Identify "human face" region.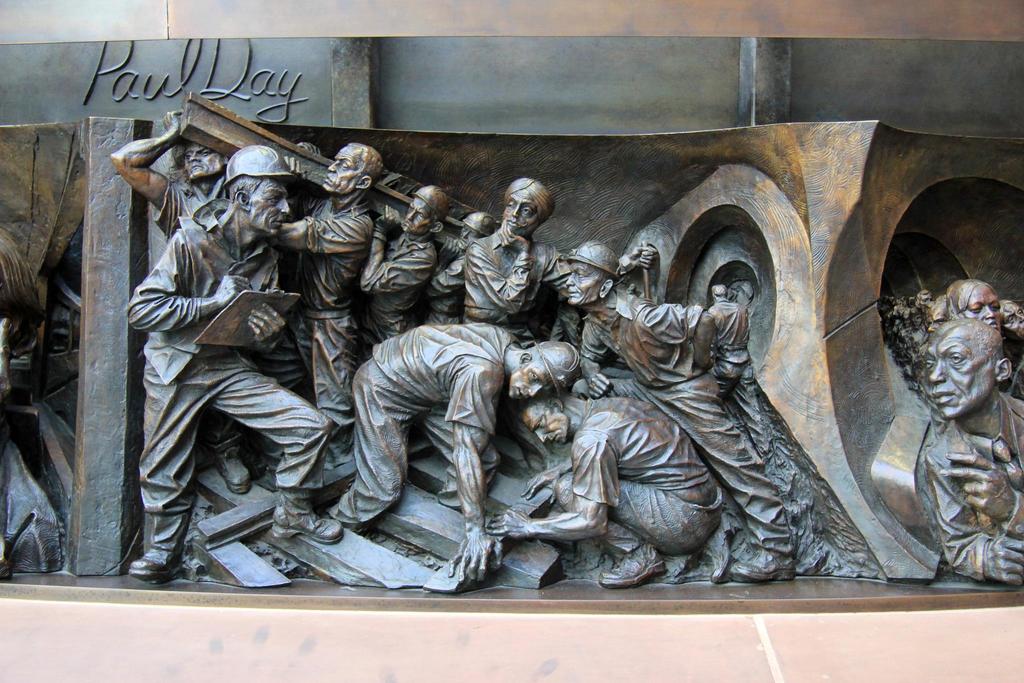
Region: rect(503, 187, 541, 235).
